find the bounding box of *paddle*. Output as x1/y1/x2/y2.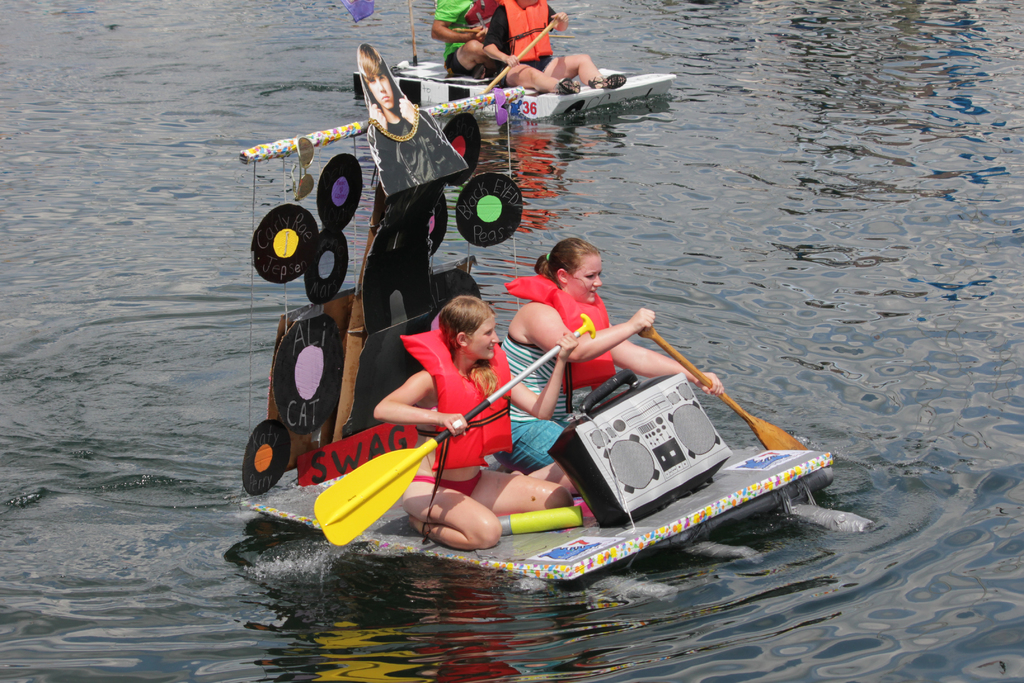
479/6/561/108.
